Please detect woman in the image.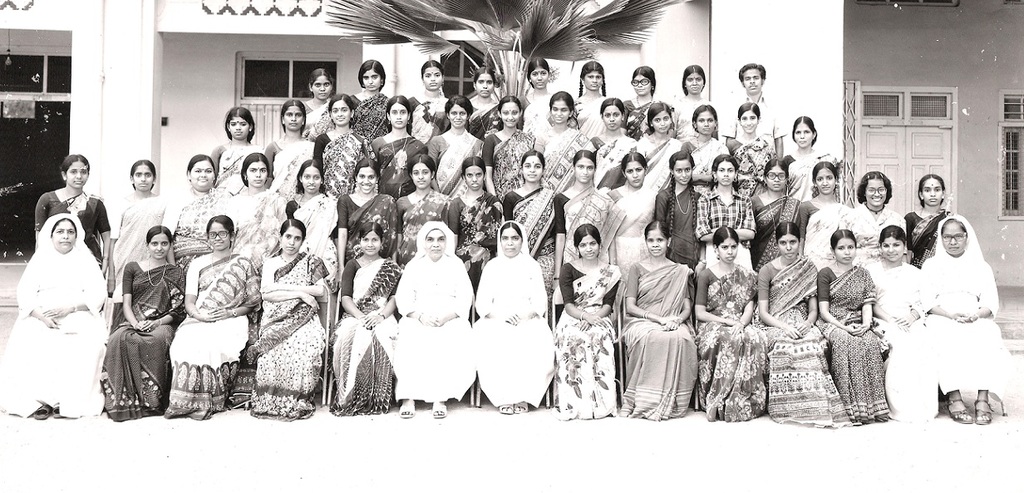
284, 157, 336, 274.
